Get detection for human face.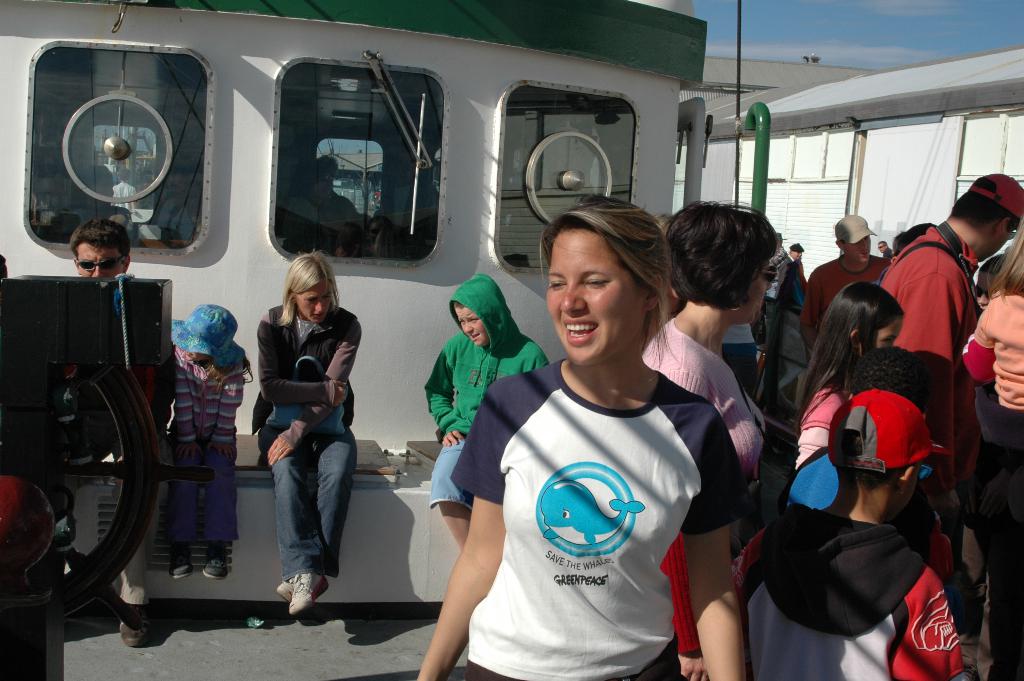
Detection: select_region(975, 268, 995, 309).
